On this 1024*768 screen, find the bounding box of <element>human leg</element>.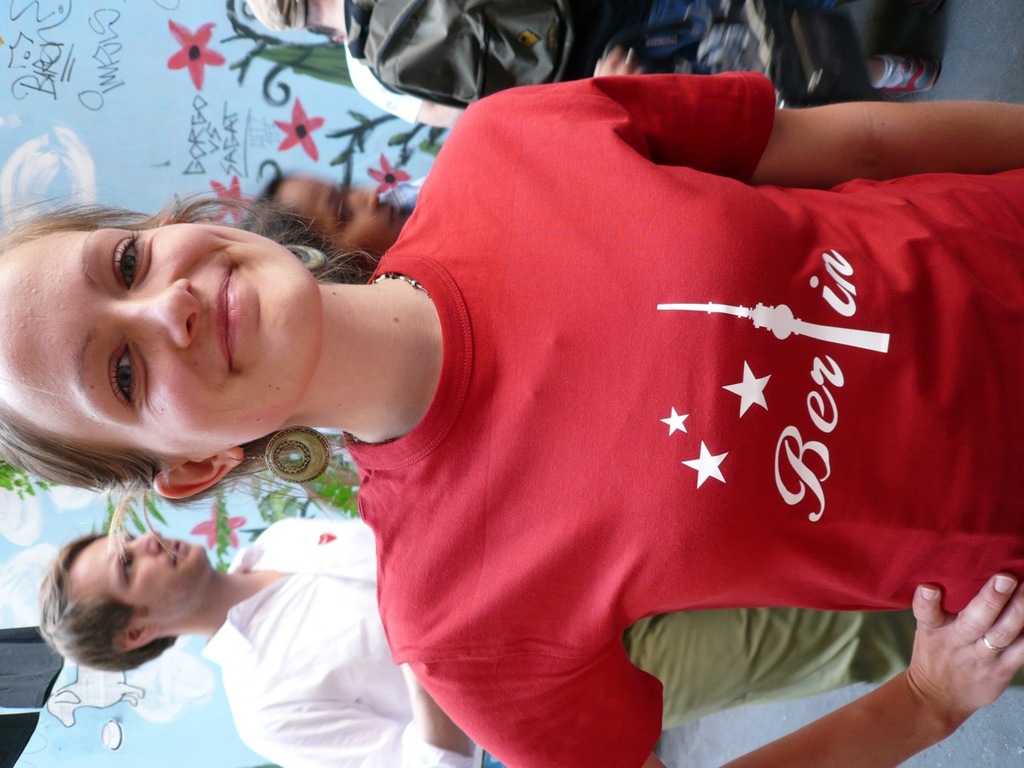
Bounding box: box=[624, 606, 1023, 727].
